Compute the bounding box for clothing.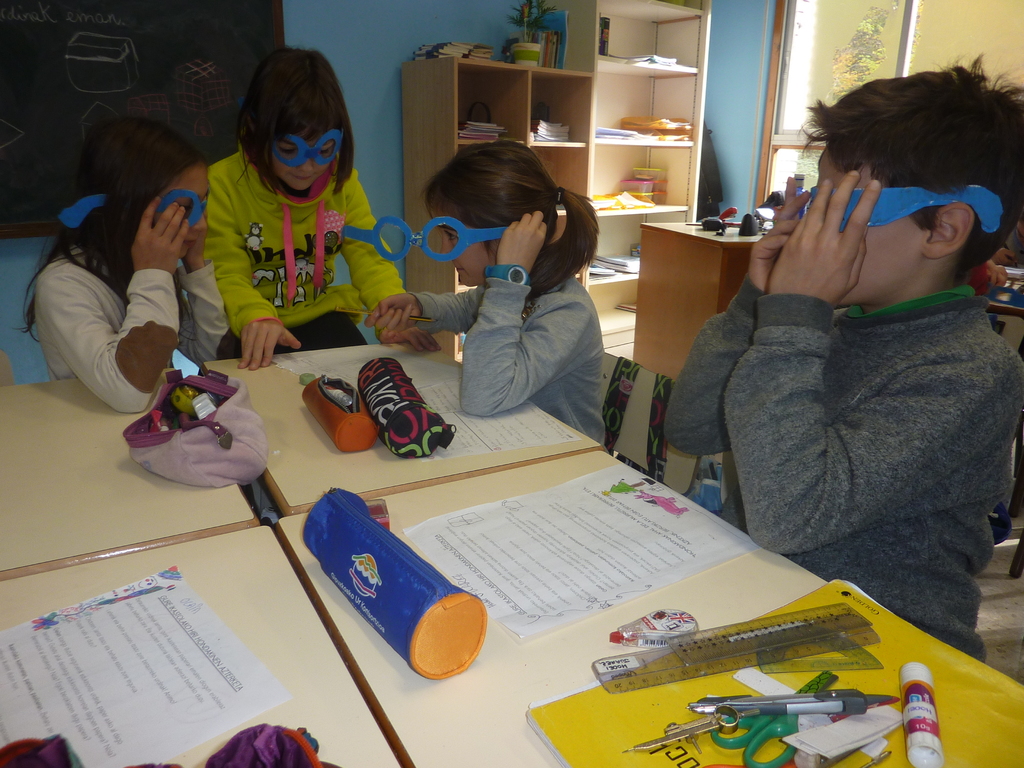
31,236,235,425.
